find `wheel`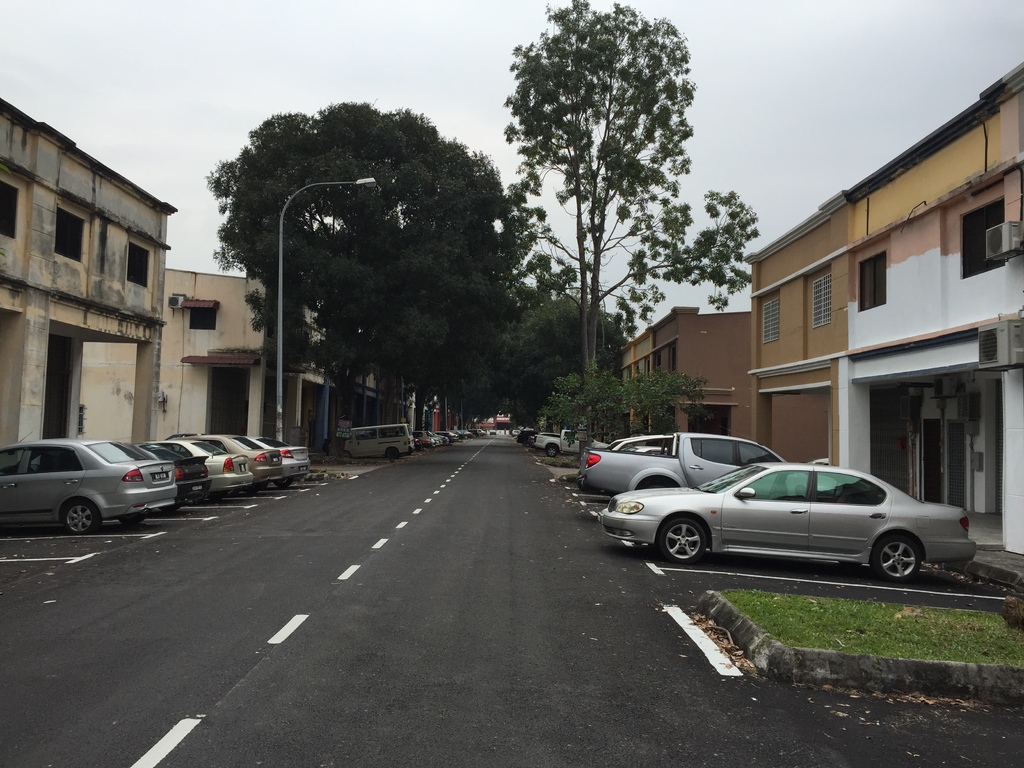
[x1=546, y1=443, x2=556, y2=455]
